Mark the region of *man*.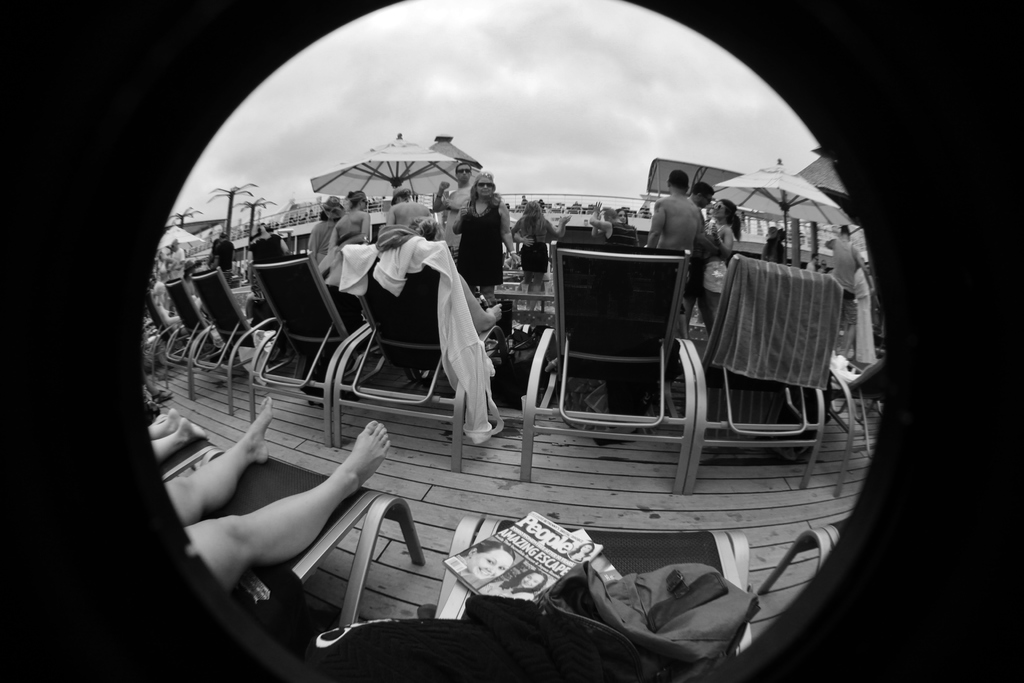
Region: bbox=(829, 226, 874, 358).
